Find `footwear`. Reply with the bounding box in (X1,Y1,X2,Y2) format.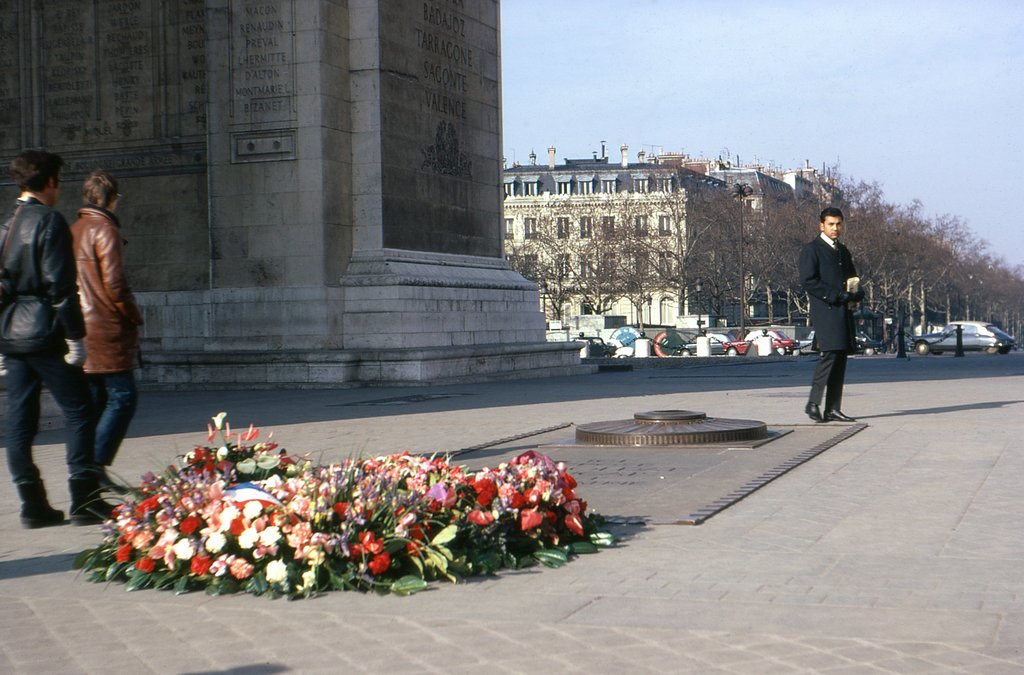
(96,461,135,493).
